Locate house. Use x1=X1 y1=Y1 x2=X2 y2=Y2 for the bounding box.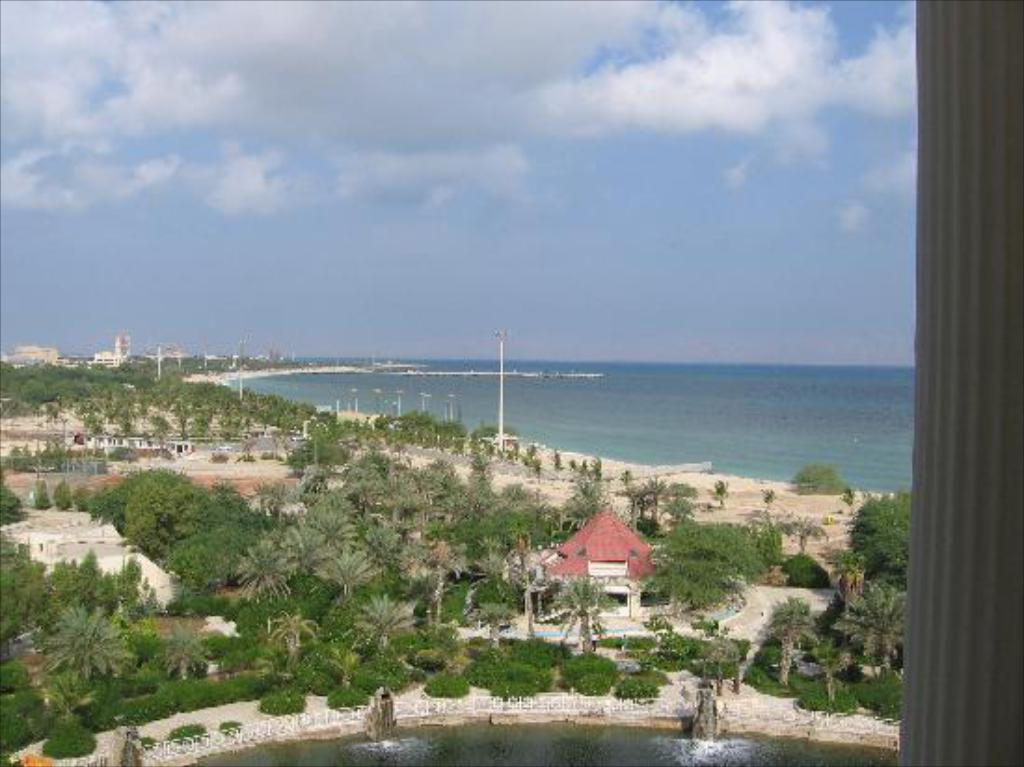
x1=9 y1=343 x2=61 y2=370.
